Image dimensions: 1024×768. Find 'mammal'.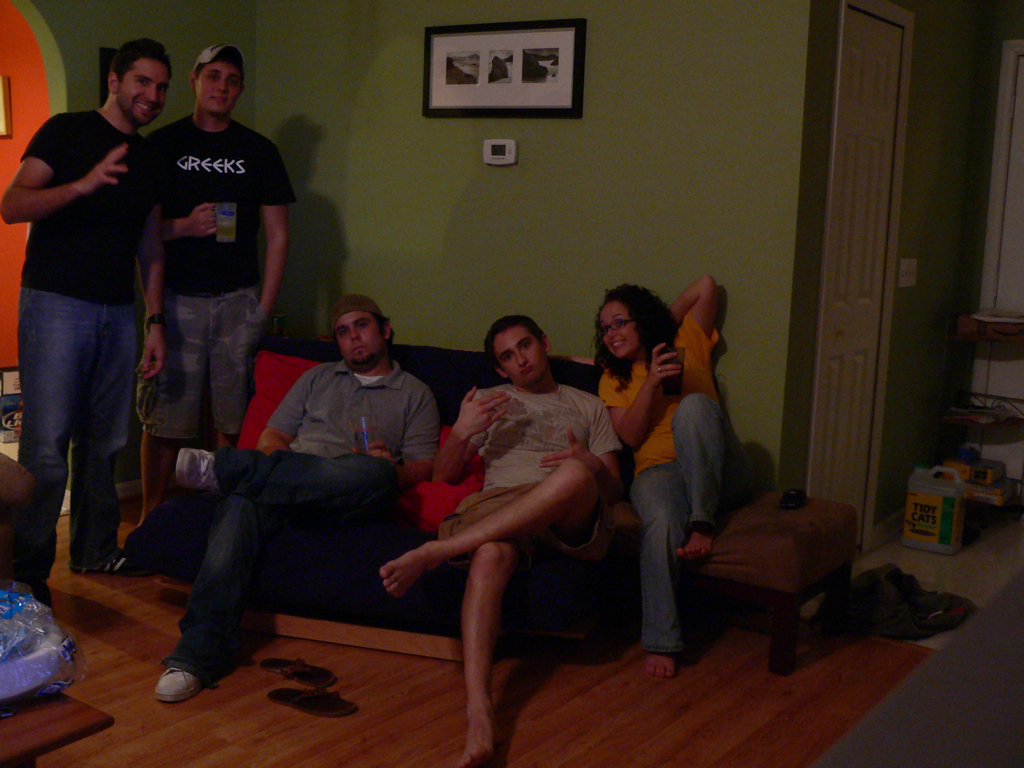
94, 48, 277, 496.
